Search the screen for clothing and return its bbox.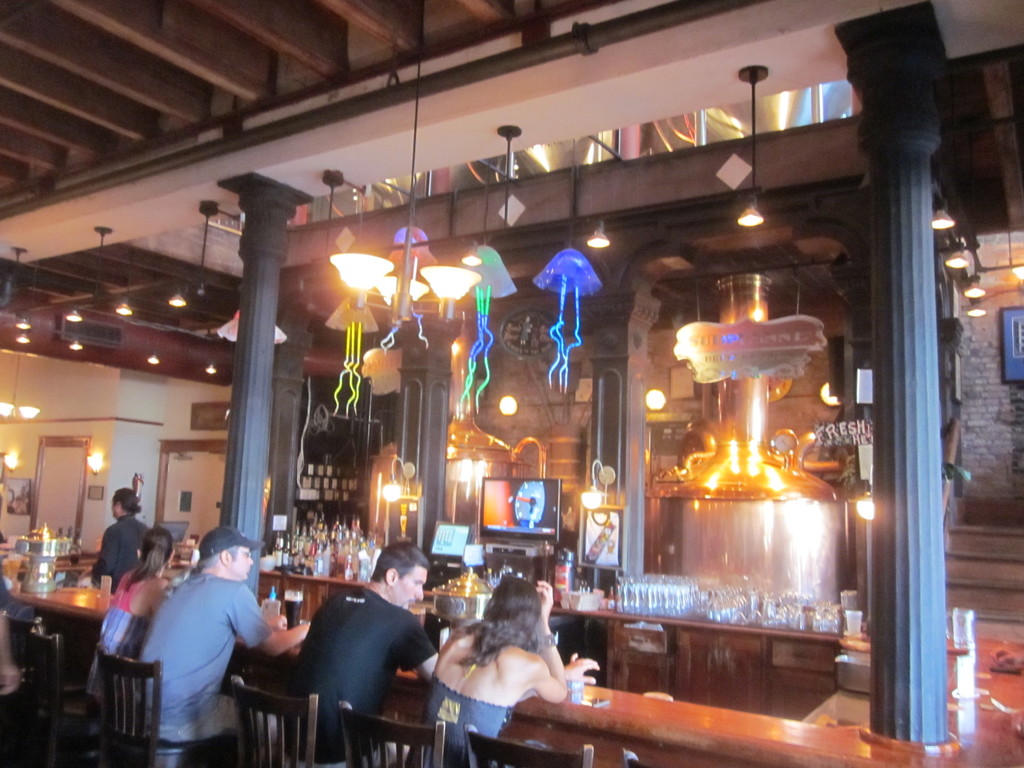
Found: [left=412, top=676, right=514, bottom=767].
